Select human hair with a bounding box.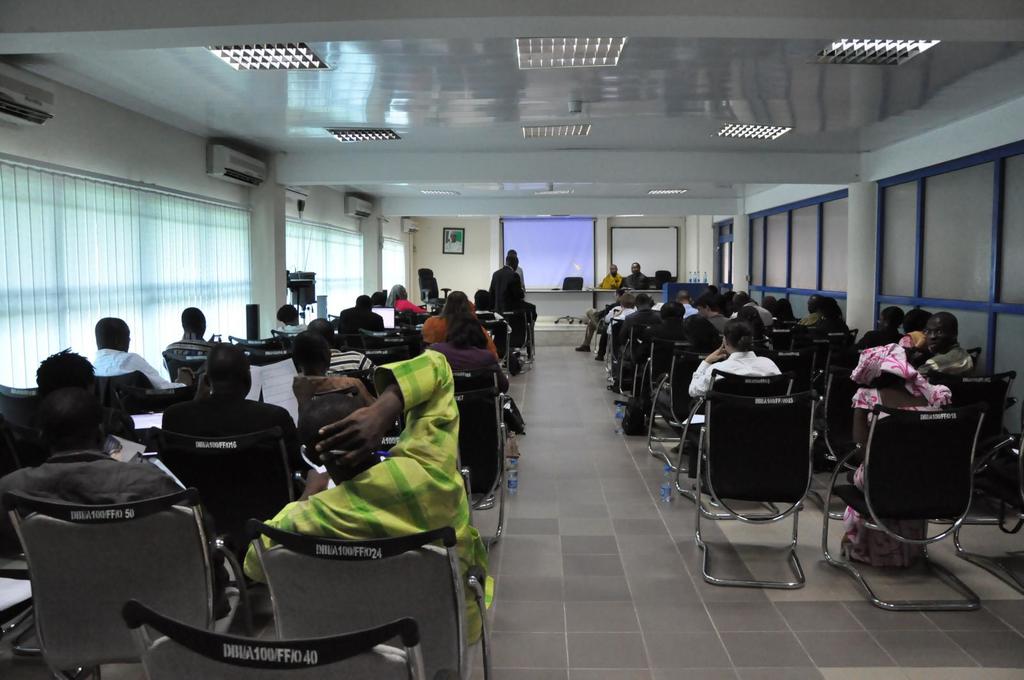
[x1=724, y1=289, x2=735, y2=311].
